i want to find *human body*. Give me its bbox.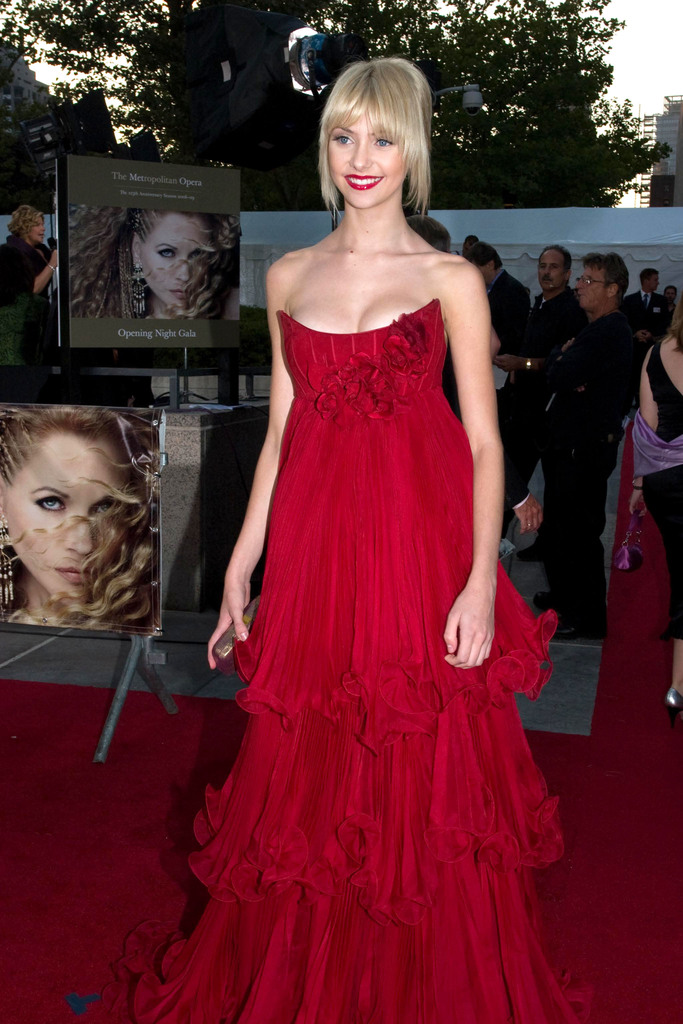
(x1=541, y1=252, x2=646, y2=639).
